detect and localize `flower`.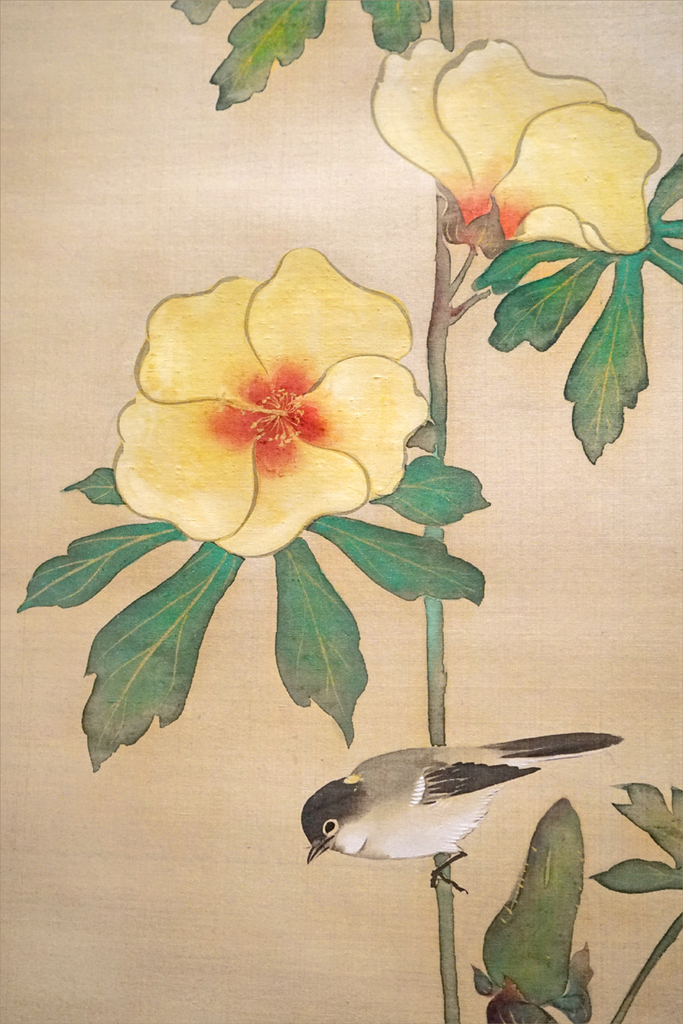
Localized at x1=130 y1=249 x2=409 y2=541.
